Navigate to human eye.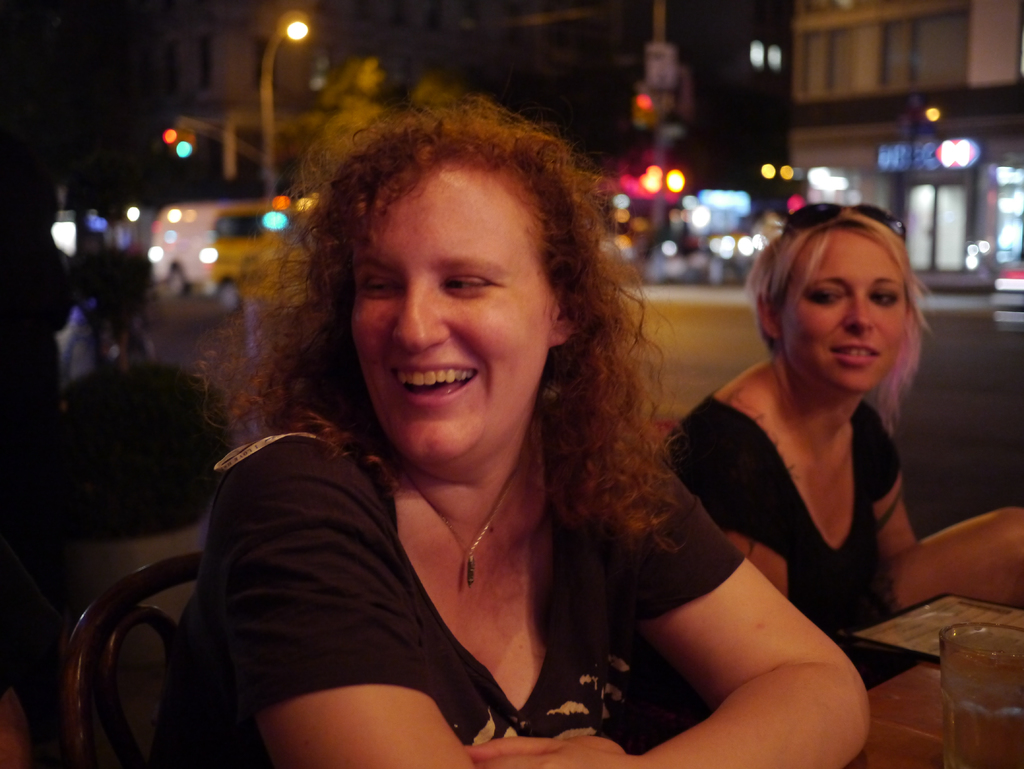
Navigation target: bbox=(869, 291, 895, 310).
